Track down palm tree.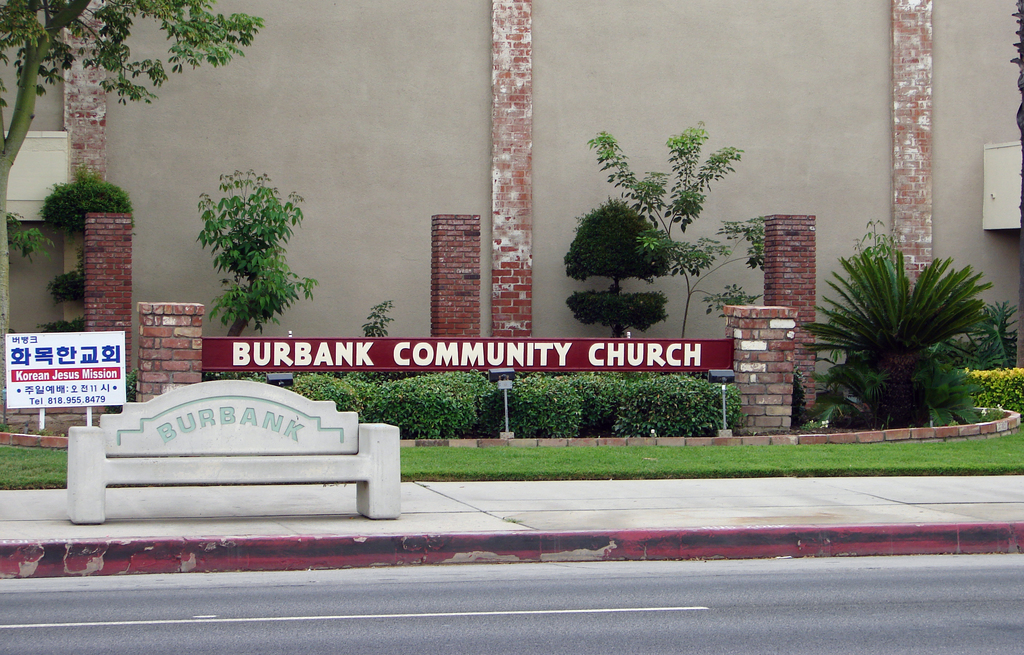
Tracked to {"x1": 787, "y1": 240, "x2": 984, "y2": 433}.
